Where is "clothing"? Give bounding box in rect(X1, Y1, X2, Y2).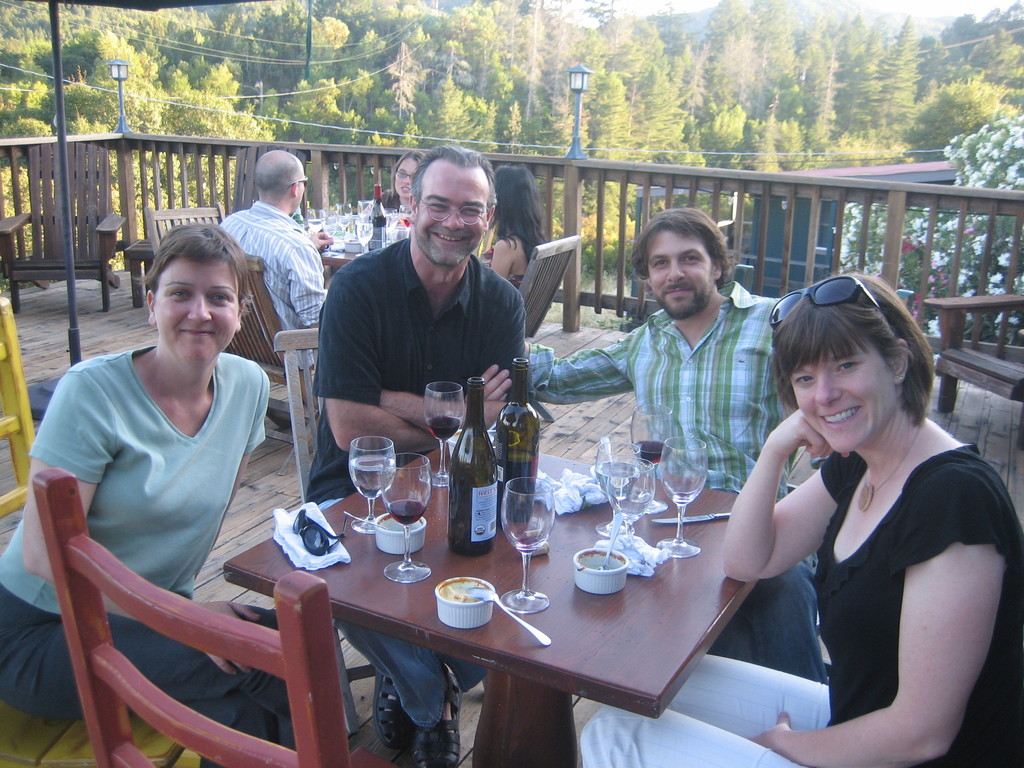
rect(4, 351, 285, 762).
